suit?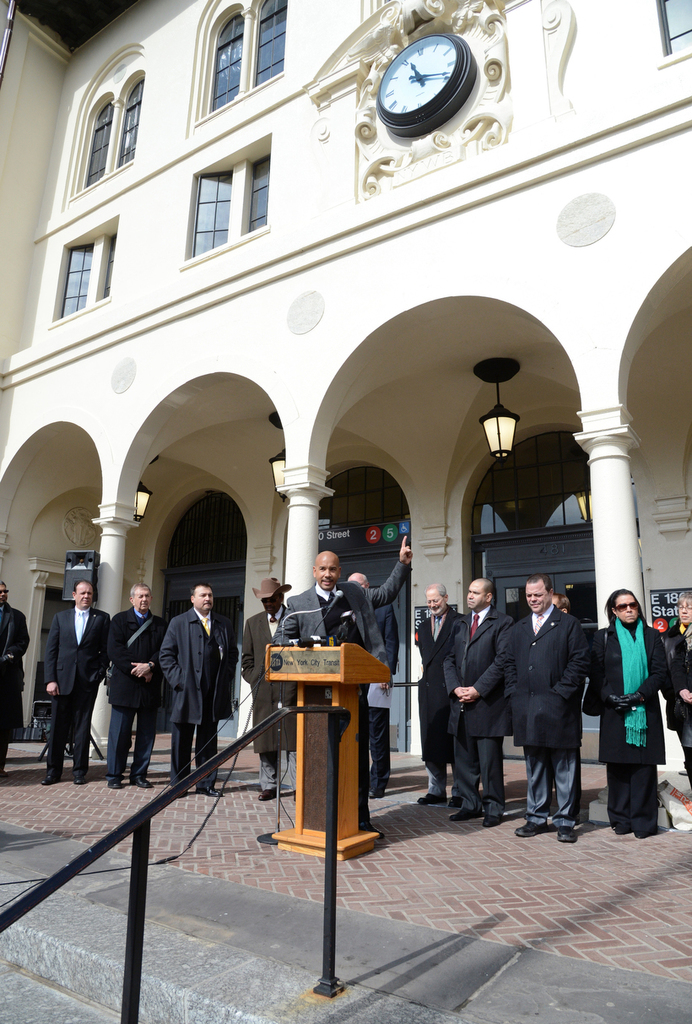
<box>273,563,403,662</box>
